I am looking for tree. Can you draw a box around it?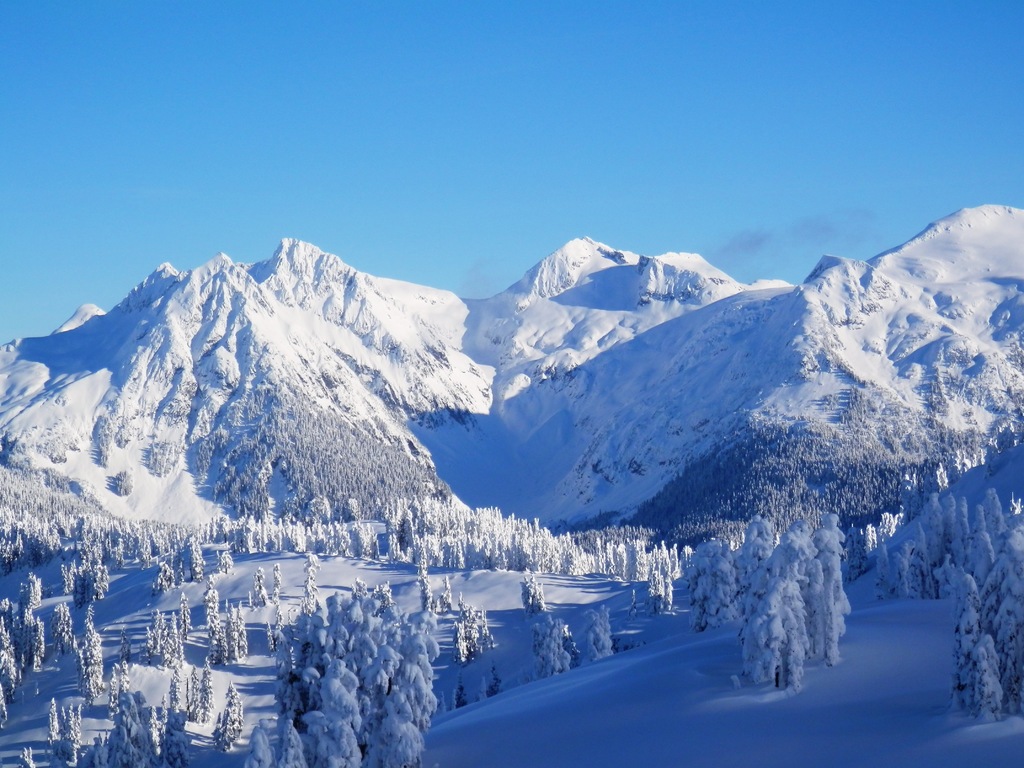
Sure, the bounding box is 151, 591, 193, 664.
